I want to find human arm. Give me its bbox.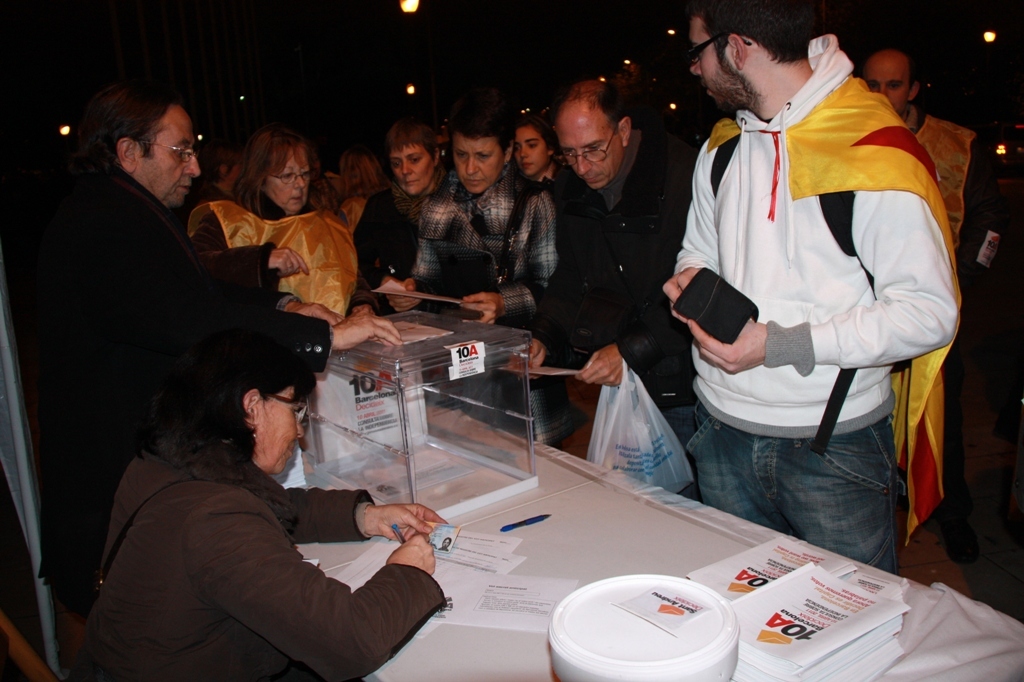
(x1=350, y1=192, x2=416, y2=301).
